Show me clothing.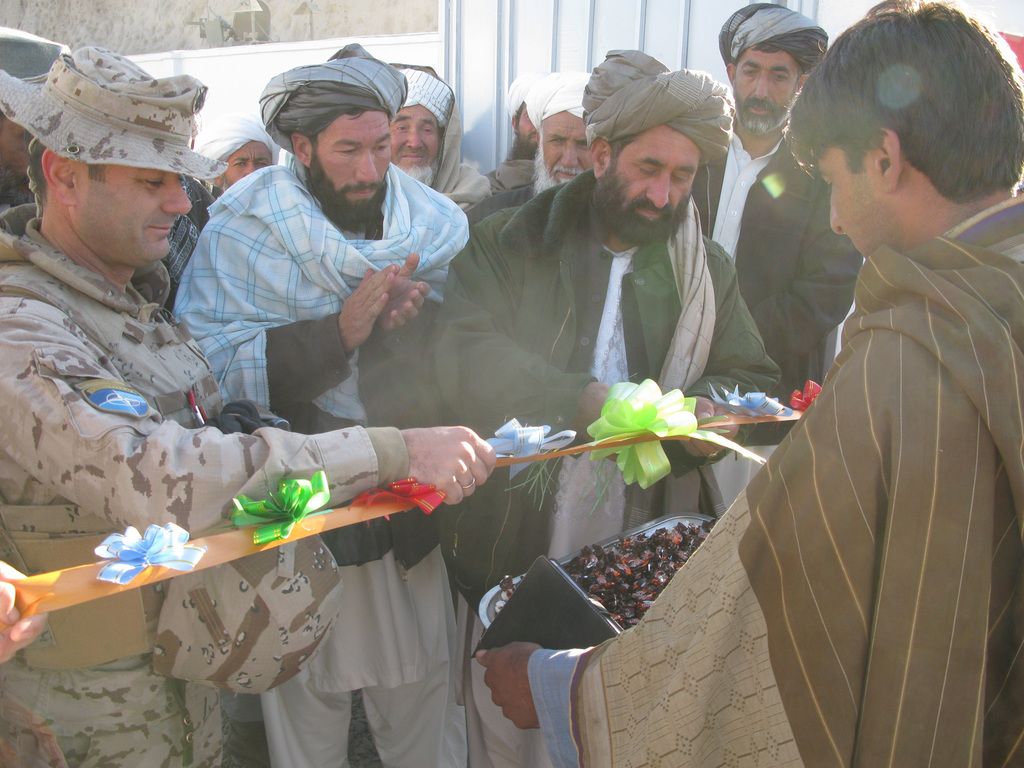
clothing is here: bbox=(166, 143, 483, 767).
